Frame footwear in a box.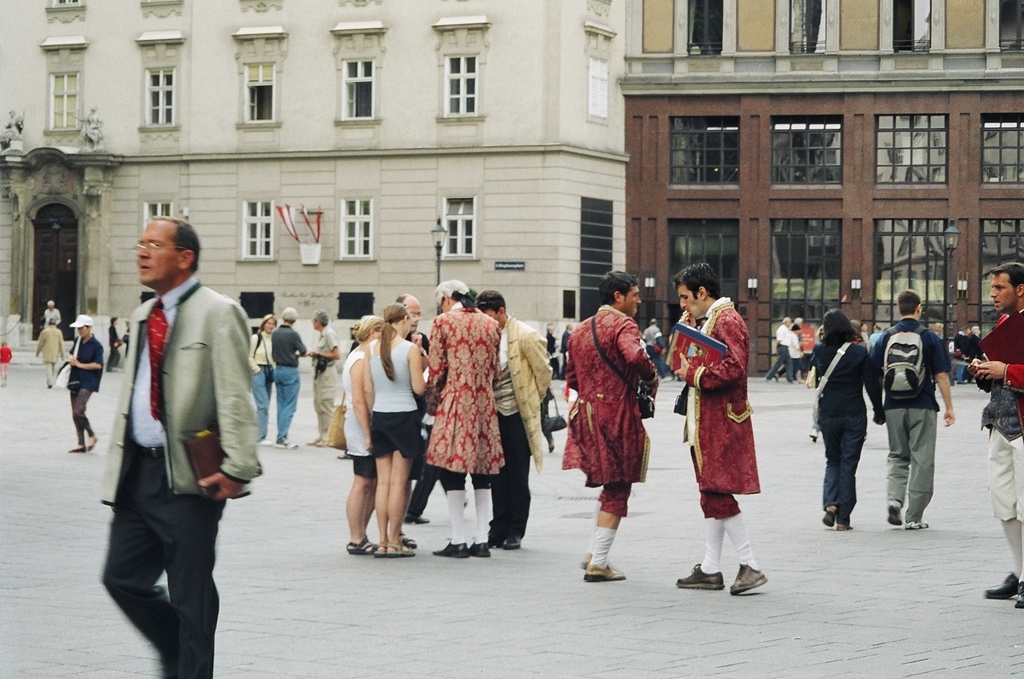
box(1013, 584, 1023, 610).
